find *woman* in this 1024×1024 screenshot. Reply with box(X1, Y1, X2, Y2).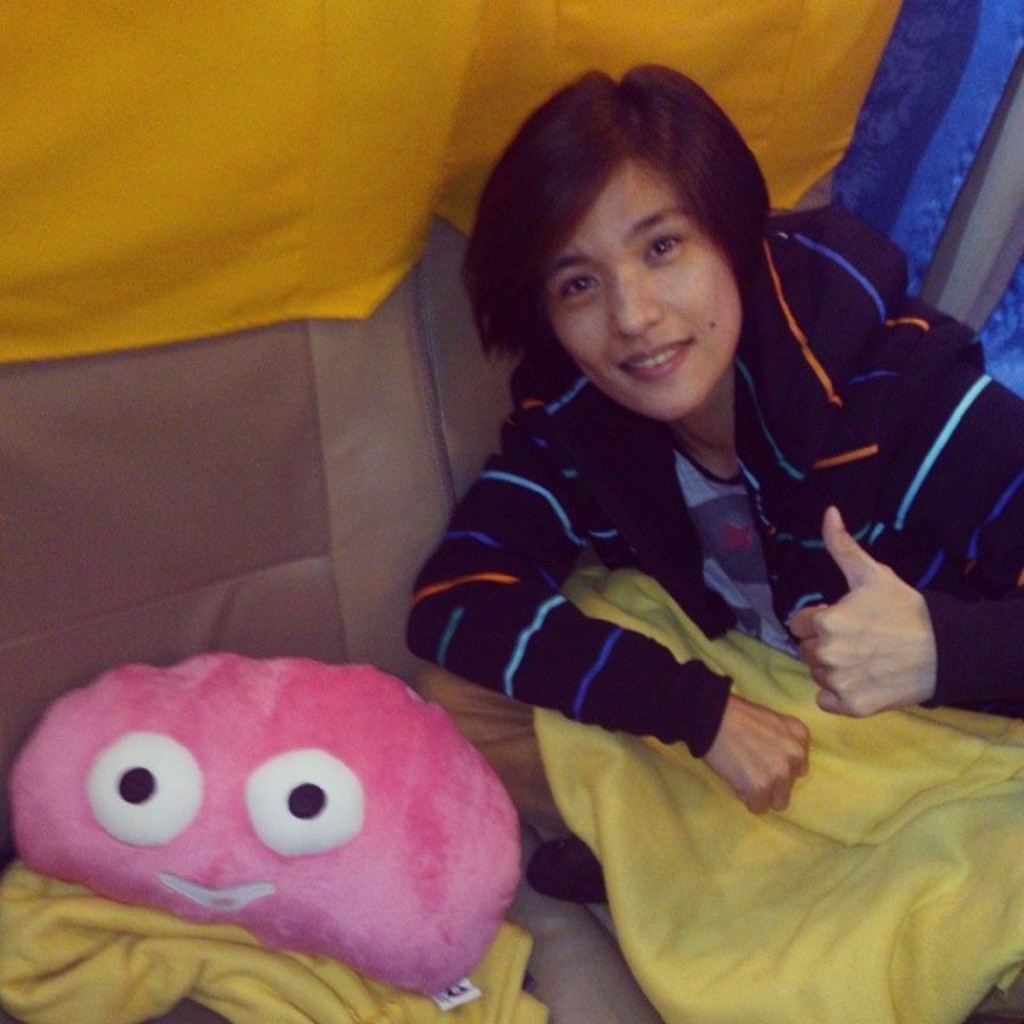
box(406, 64, 1022, 1022).
